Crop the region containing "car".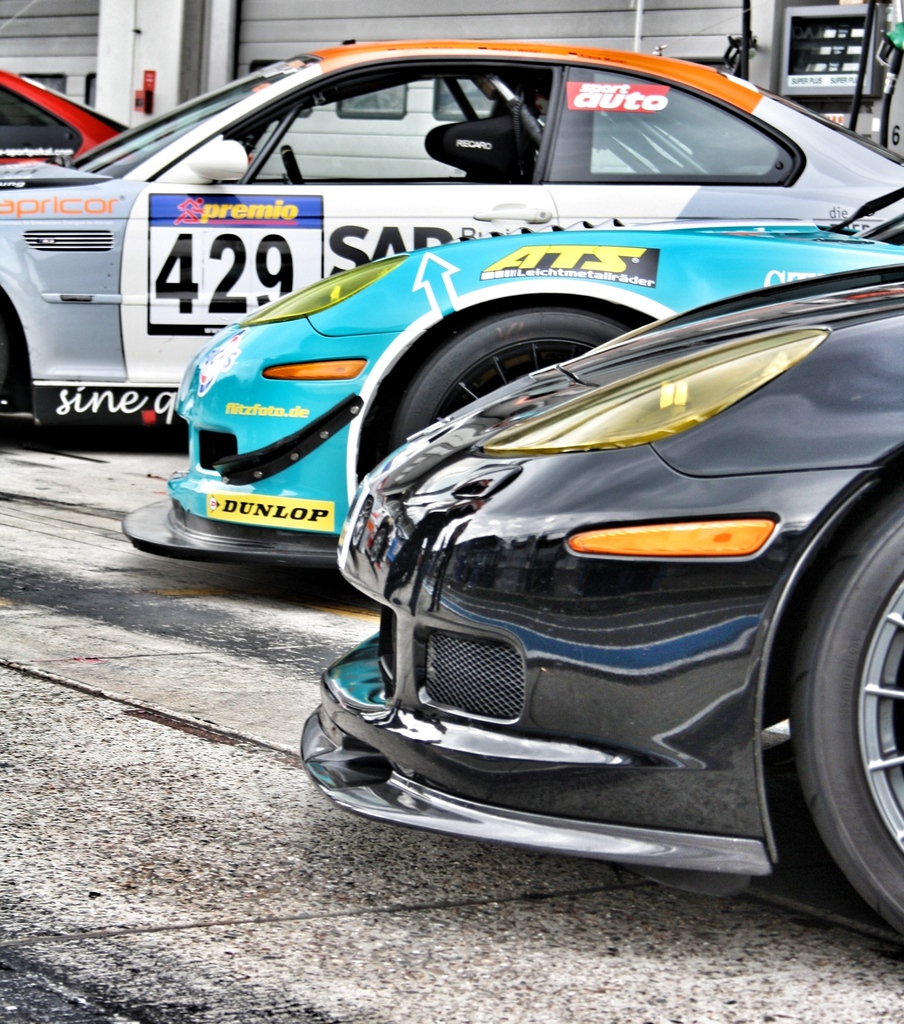
Crop region: (x1=299, y1=273, x2=903, y2=932).
